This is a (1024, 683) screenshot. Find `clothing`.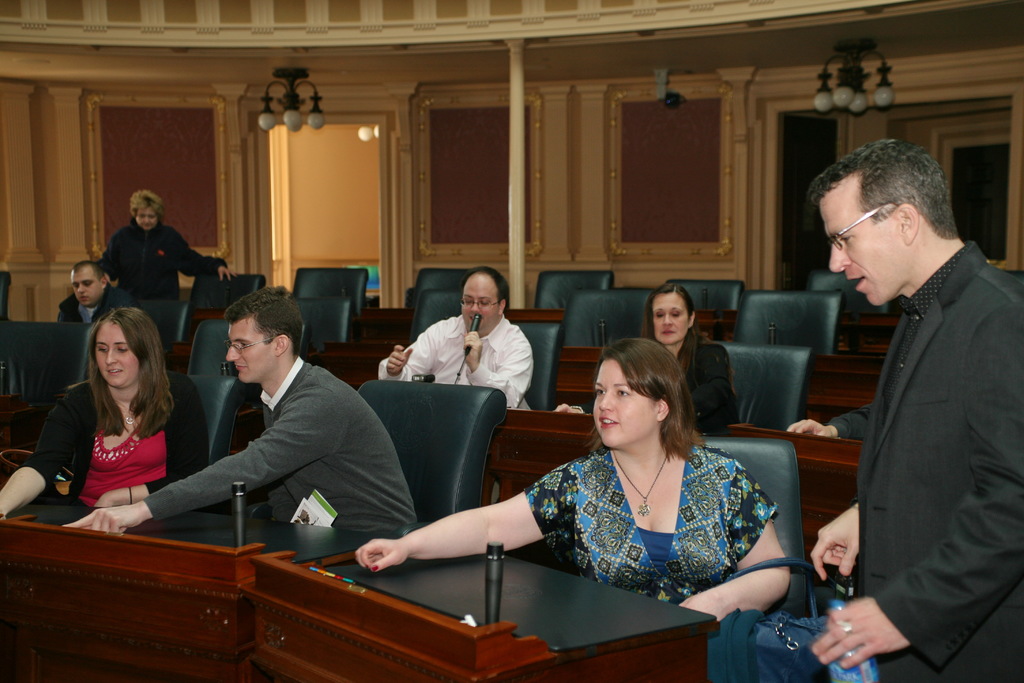
Bounding box: bbox=(103, 219, 224, 299).
